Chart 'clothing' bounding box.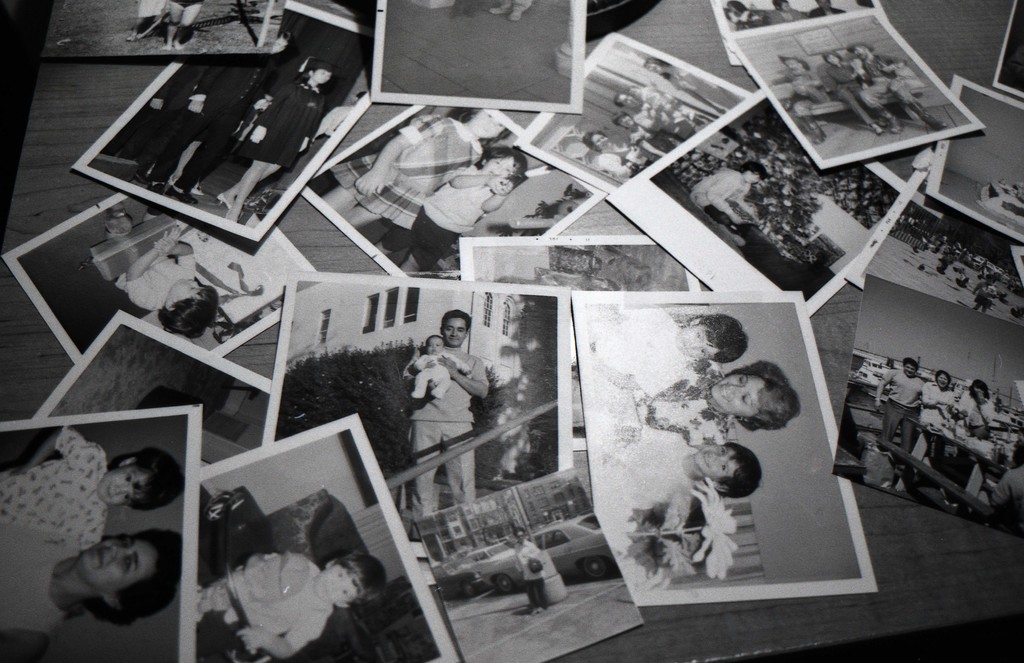
Charted: 586, 302, 686, 397.
